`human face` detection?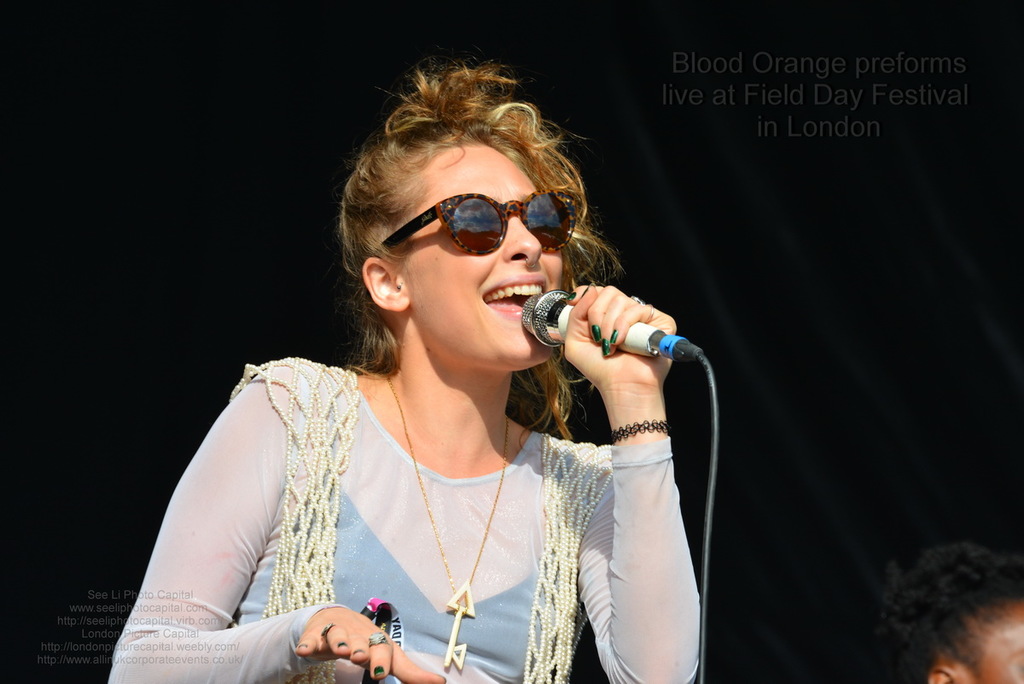
403:140:579:359
